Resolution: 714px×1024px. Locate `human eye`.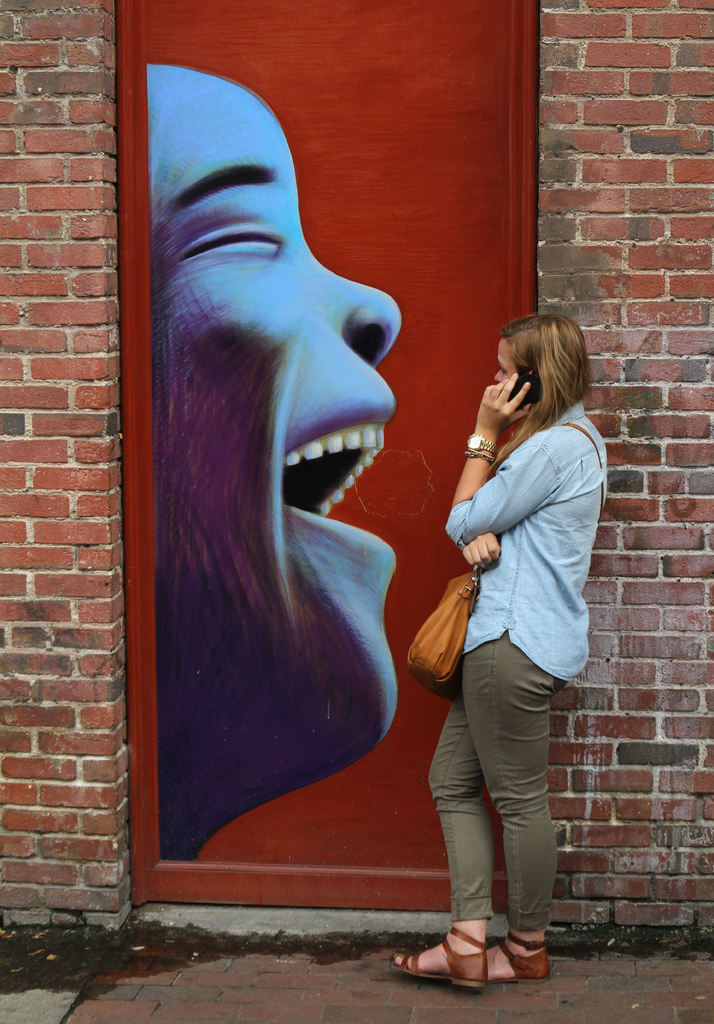
box(165, 199, 287, 263).
